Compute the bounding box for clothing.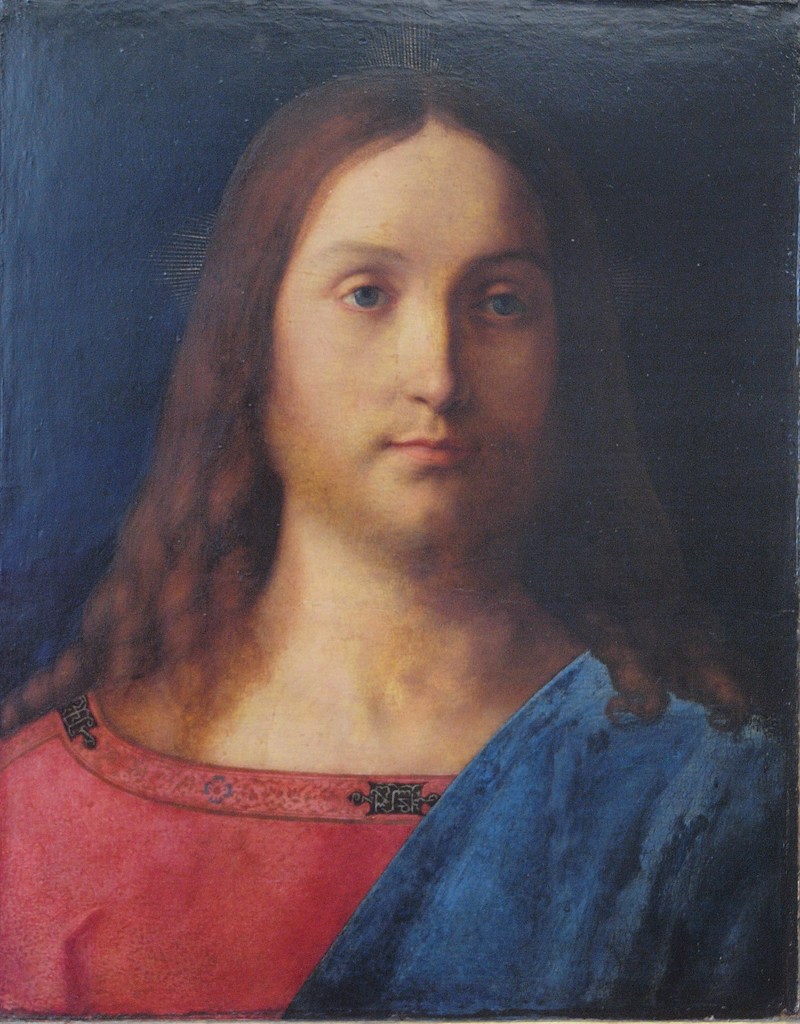
bbox=(24, 643, 705, 1007).
